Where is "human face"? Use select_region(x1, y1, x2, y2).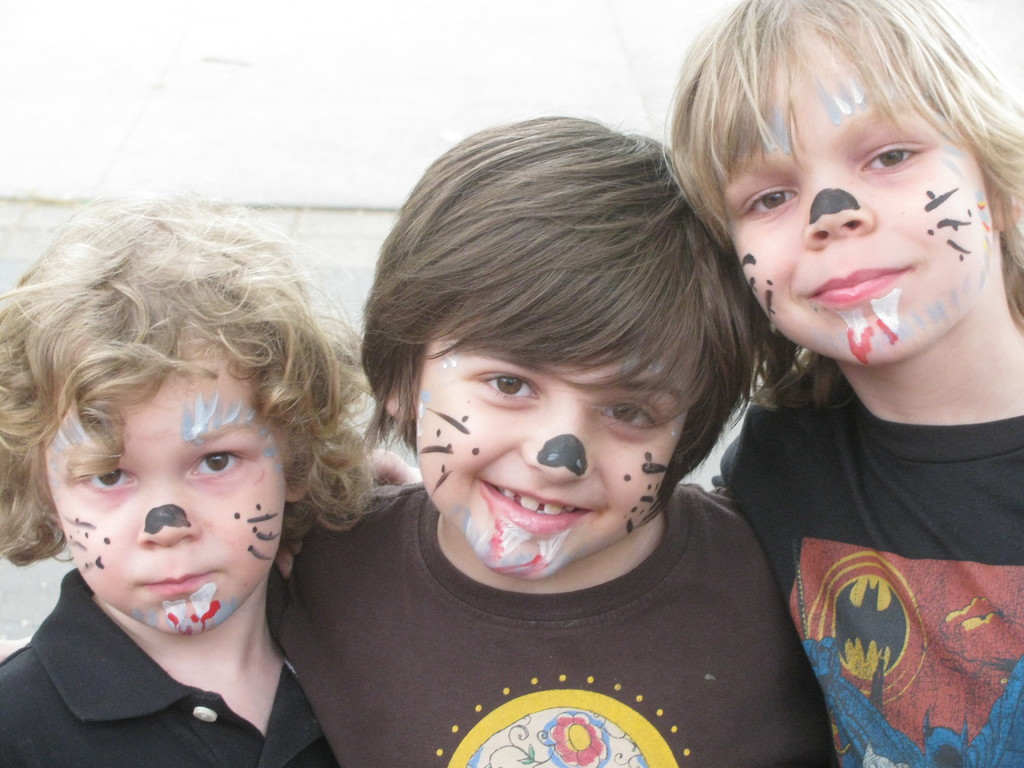
select_region(40, 367, 288, 637).
